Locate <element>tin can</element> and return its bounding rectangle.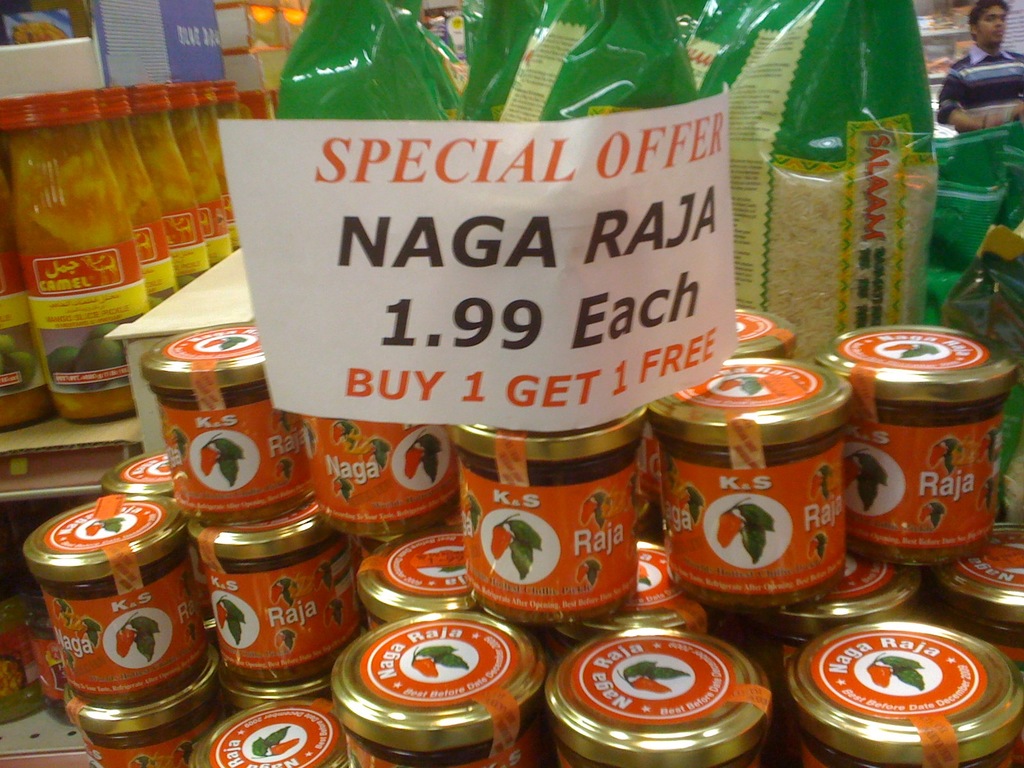
box=[14, 493, 184, 717].
